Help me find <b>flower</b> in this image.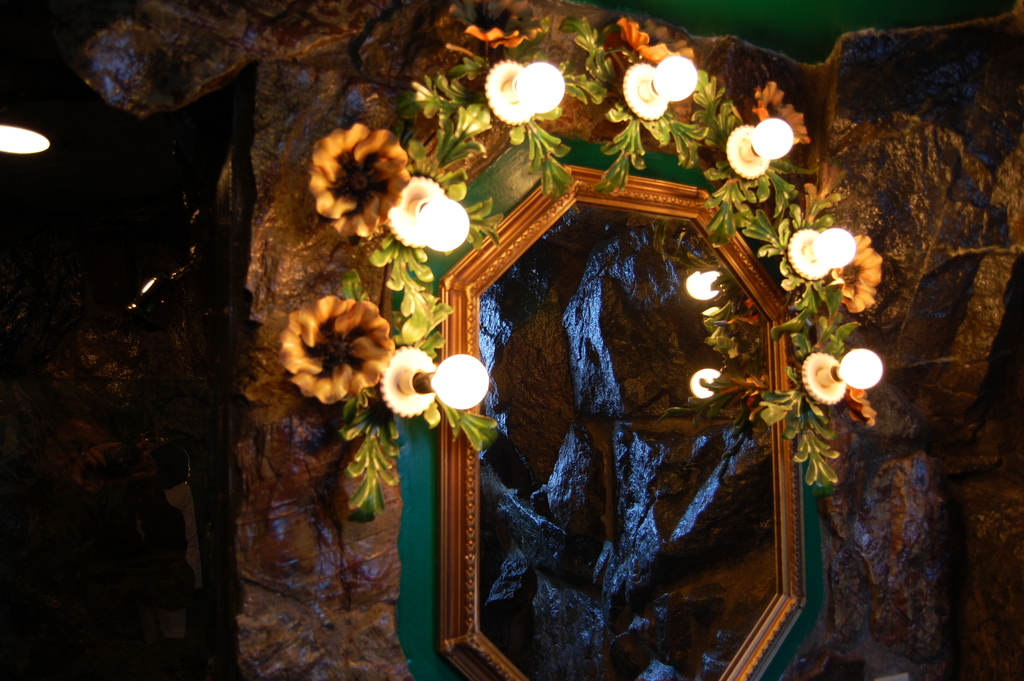
Found it: select_region(616, 12, 694, 65).
